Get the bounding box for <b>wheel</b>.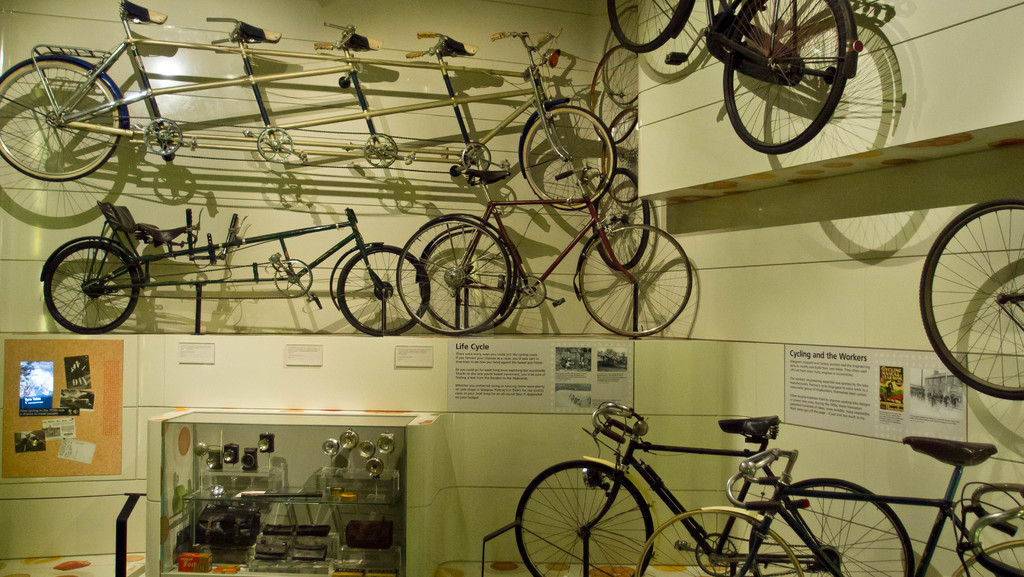
<bbox>395, 215, 510, 338</bbox>.
